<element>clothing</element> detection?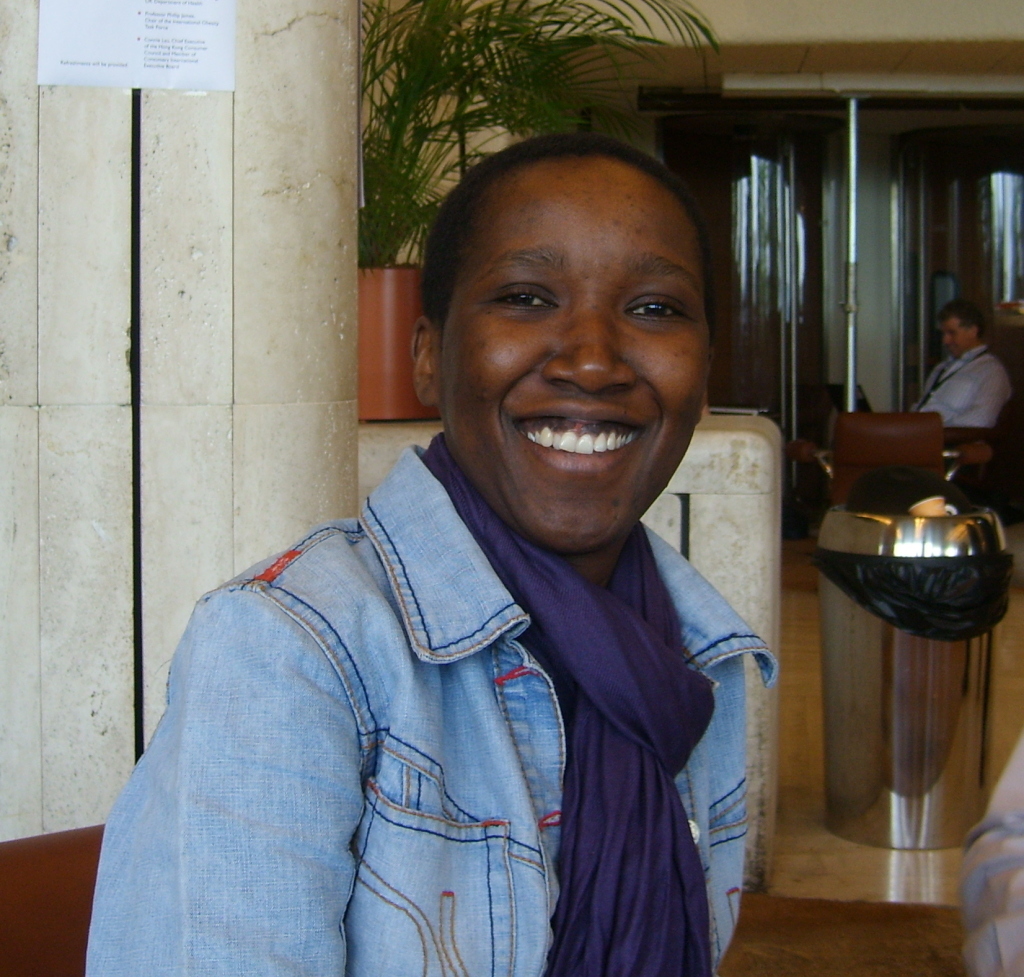
detection(76, 428, 785, 976)
